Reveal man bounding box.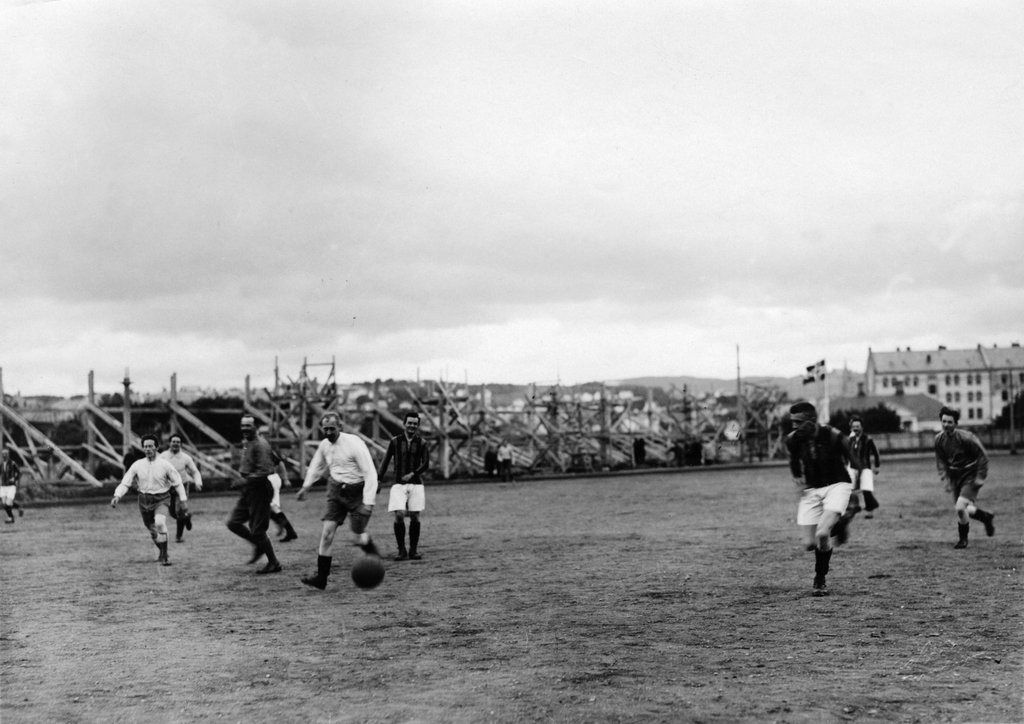
Revealed: (x1=154, y1=430, x2=206, y2=545).
